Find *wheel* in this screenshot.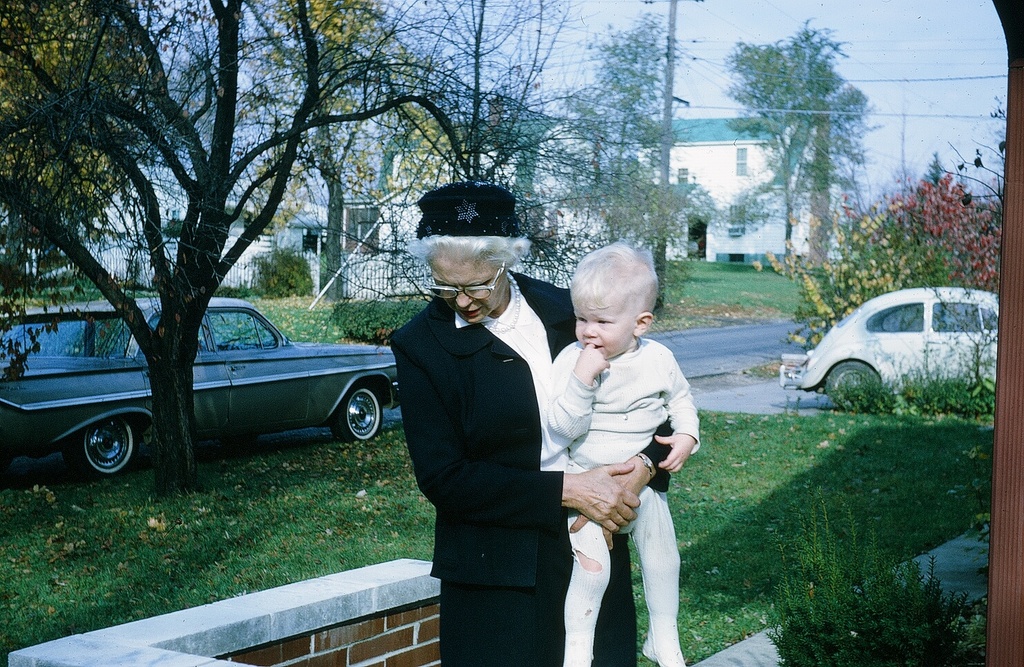
The bounding box for *wheel* is bbox=[55, 409, 135, 483].
